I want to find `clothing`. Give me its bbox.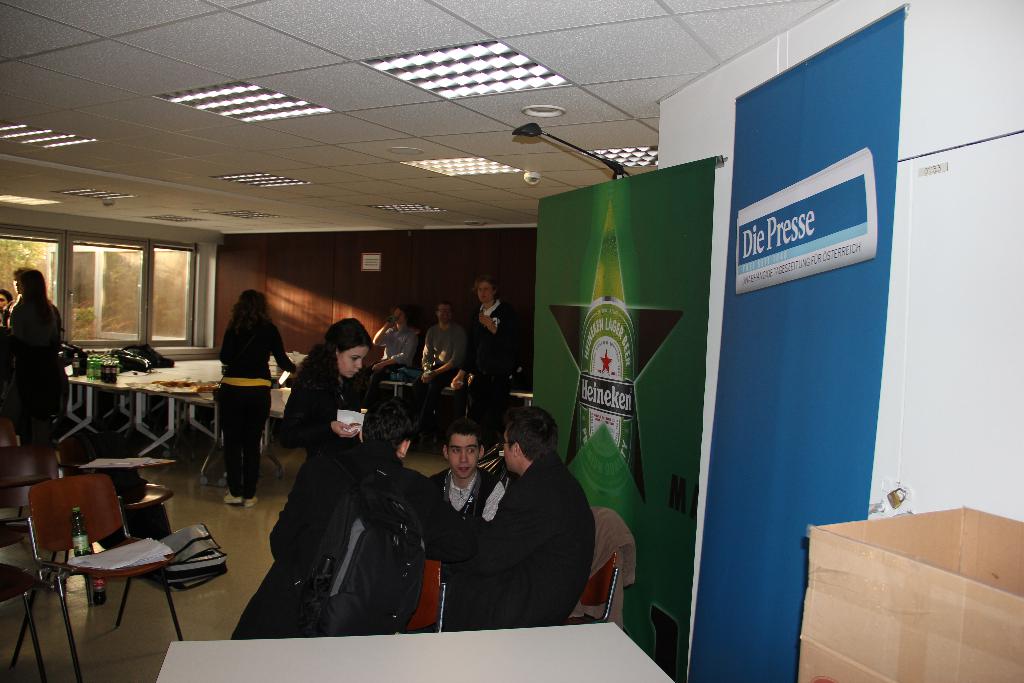
rect(433, 454, 602, 636).
